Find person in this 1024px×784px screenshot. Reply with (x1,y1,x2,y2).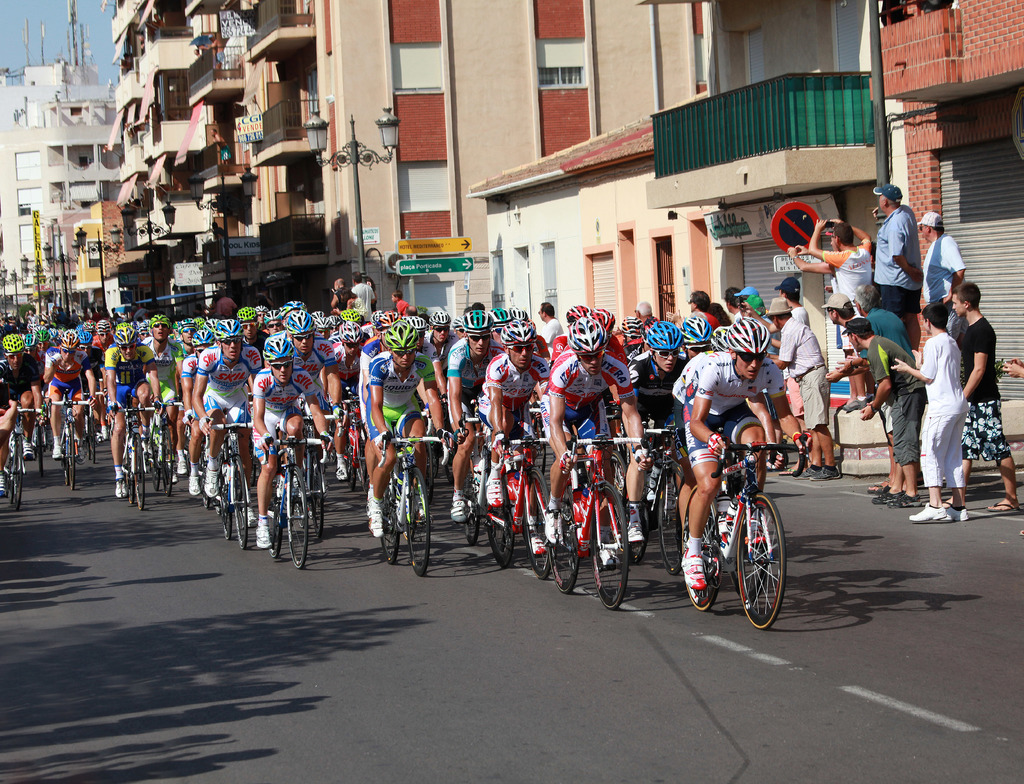
(47,331,74,455).
